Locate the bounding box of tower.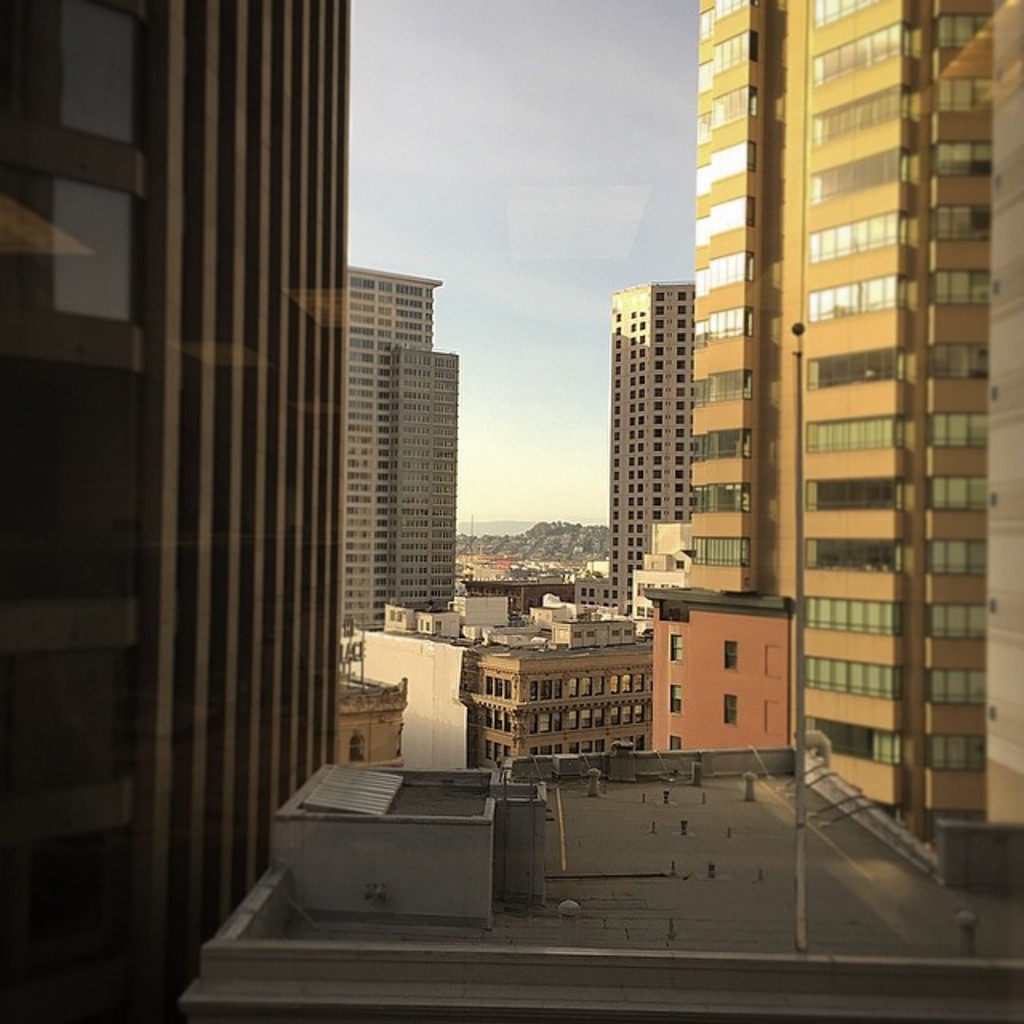
Bounding box: rect(699, 0, 1022, 856).
